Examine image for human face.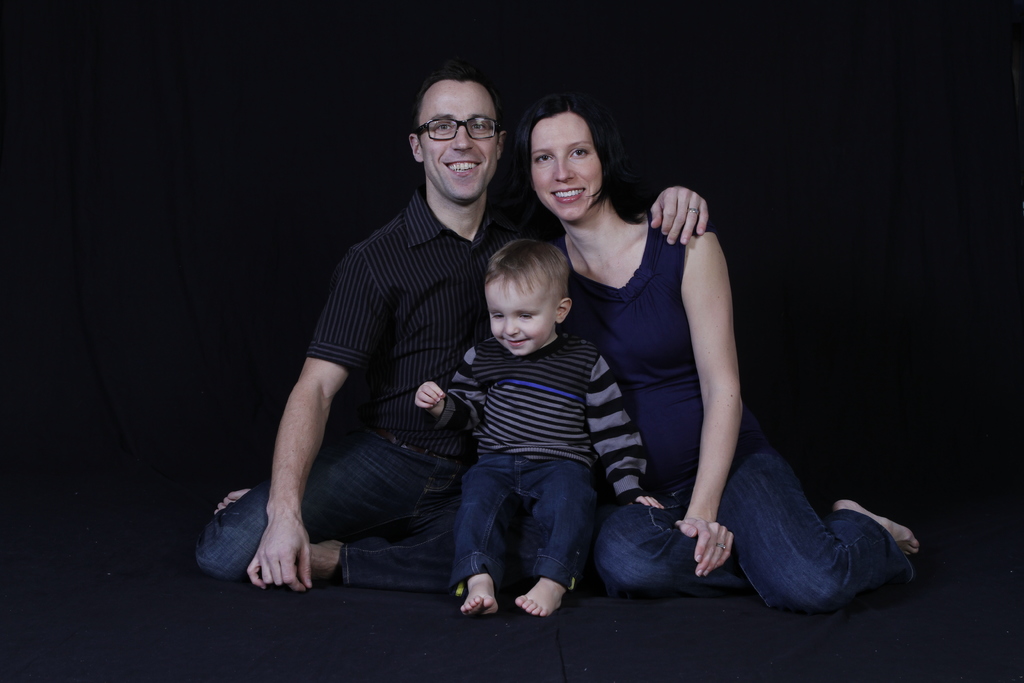
Examination result: locate(485, 272, 557, 358).
